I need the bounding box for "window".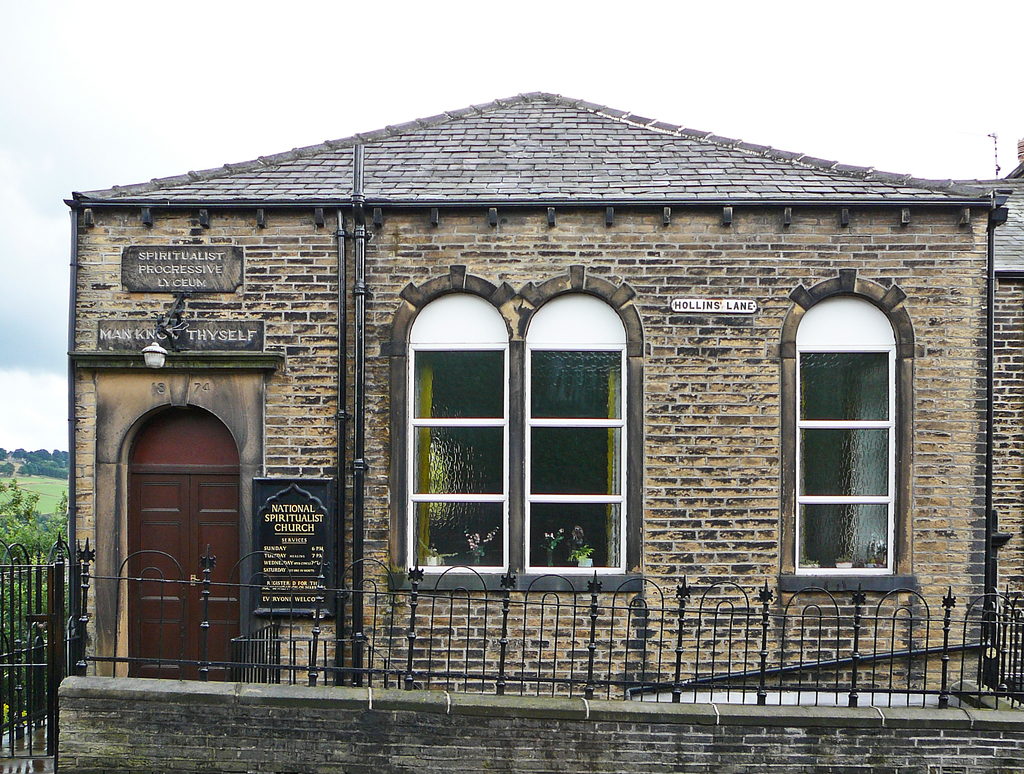
Here it is: x1=790, y1=280, x2=917, y2=603.
